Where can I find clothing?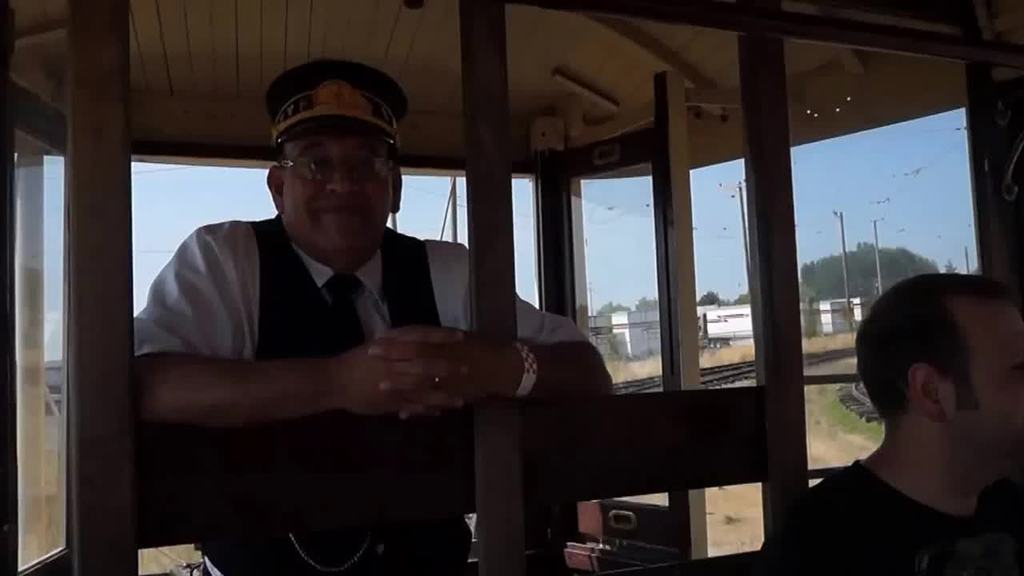
You can find it at bbox=(760, 459, 1014, 575).
